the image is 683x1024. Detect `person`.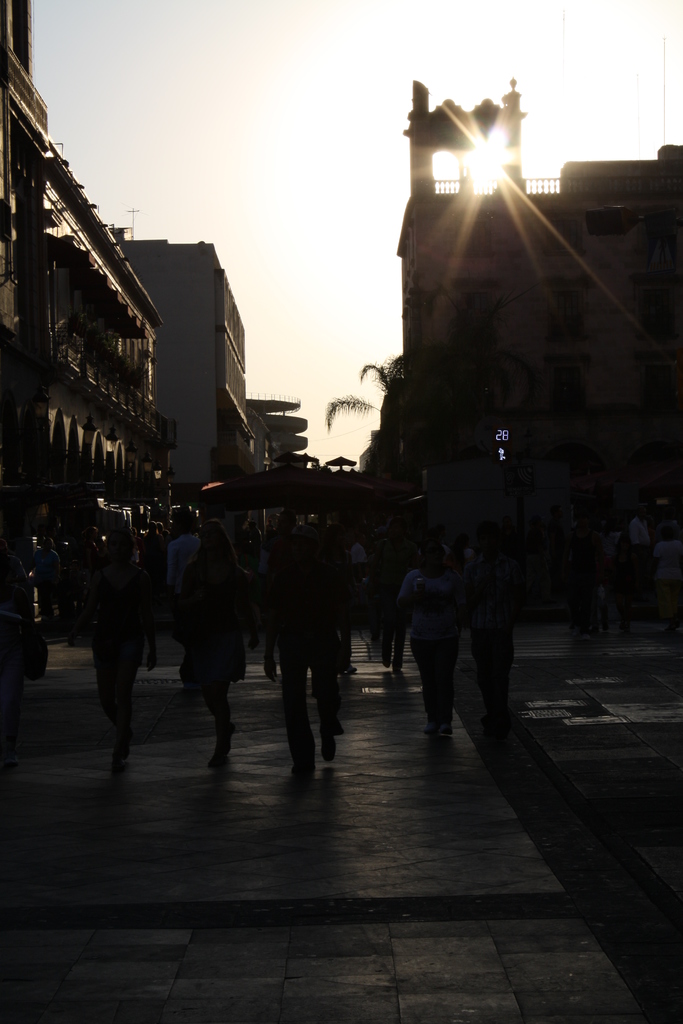
Detection: <box>76,524,165,774</box>.
